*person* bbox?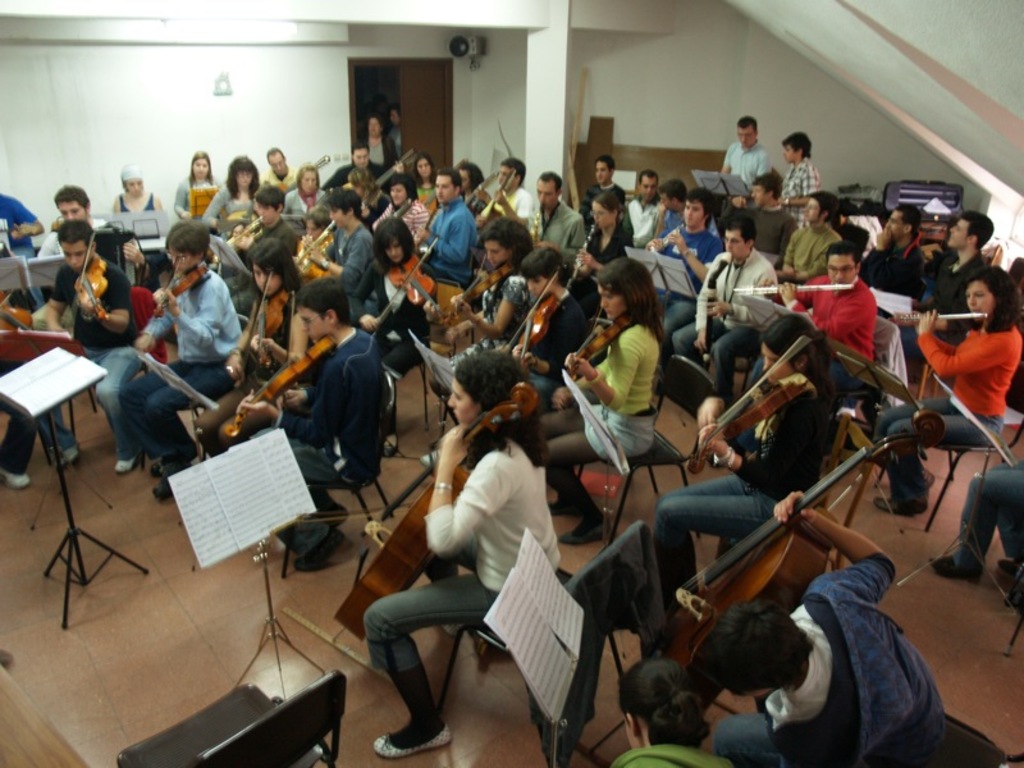
(left=407, top=156, right=488, bottom=326)
